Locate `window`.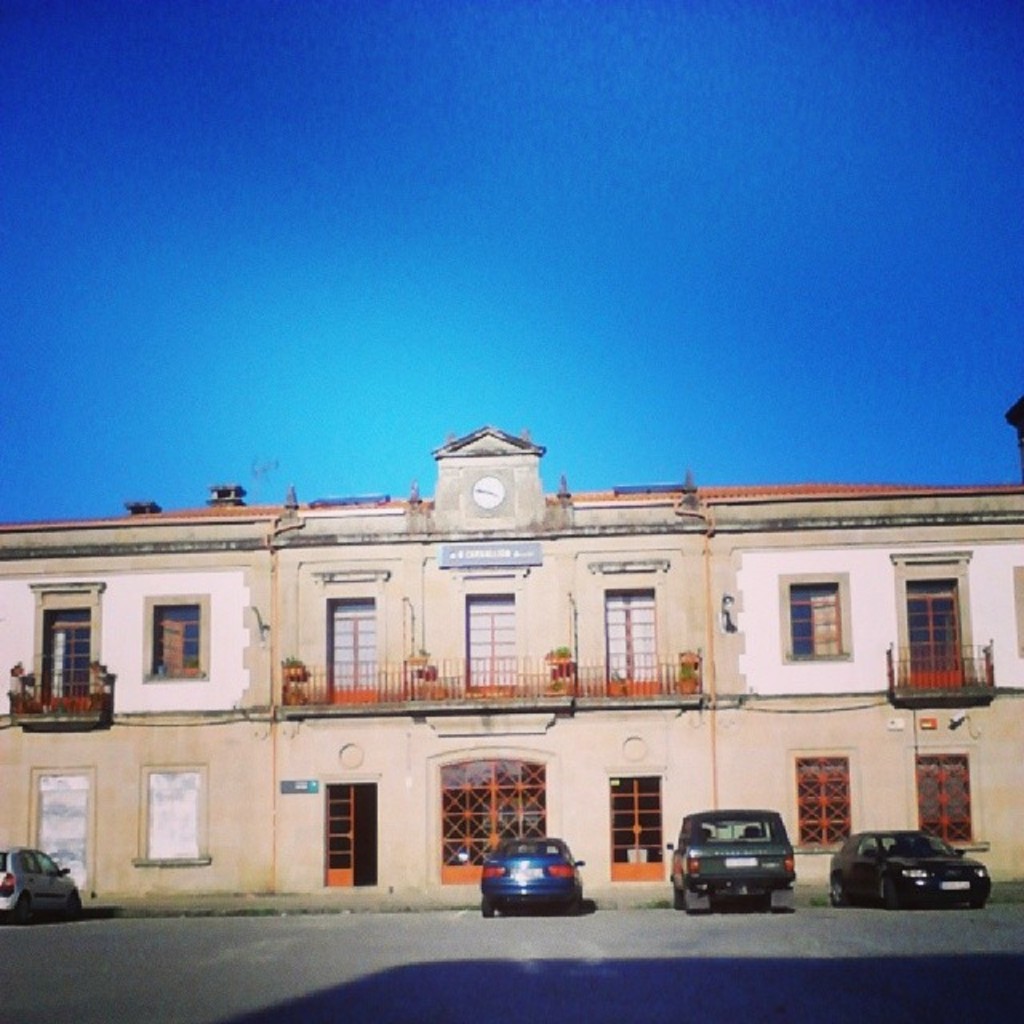
Bounding box: pyautogui.locateOnScreen(789, 576, 837, 656).
